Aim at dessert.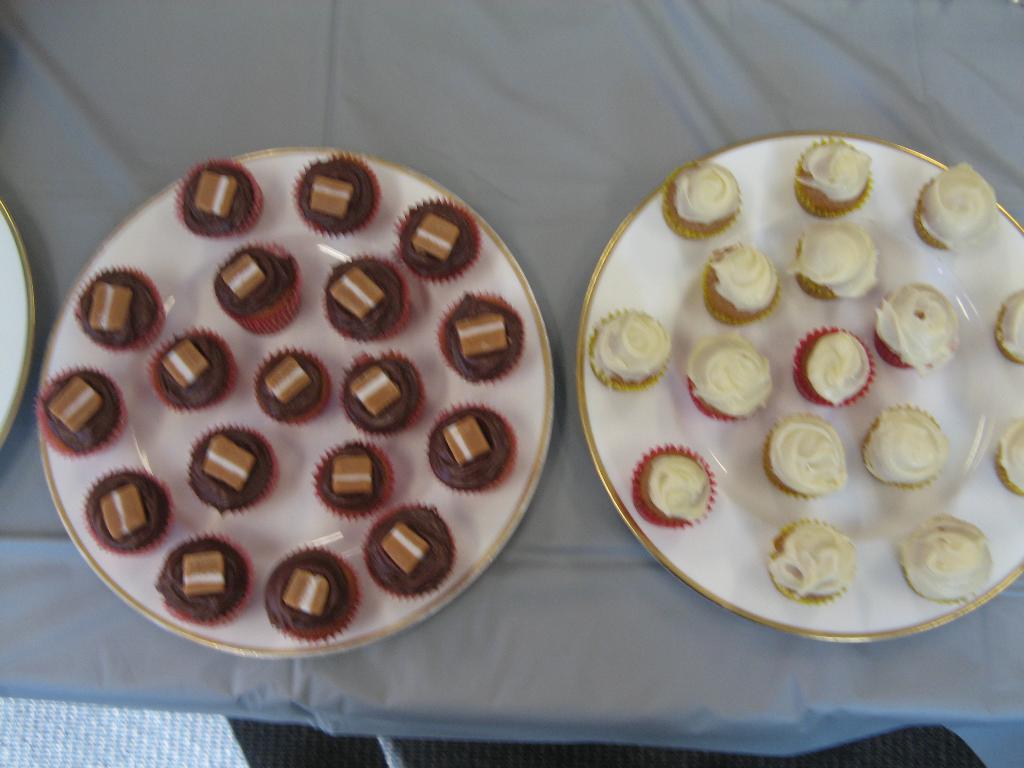
Aimed at 794,140,873,219.
